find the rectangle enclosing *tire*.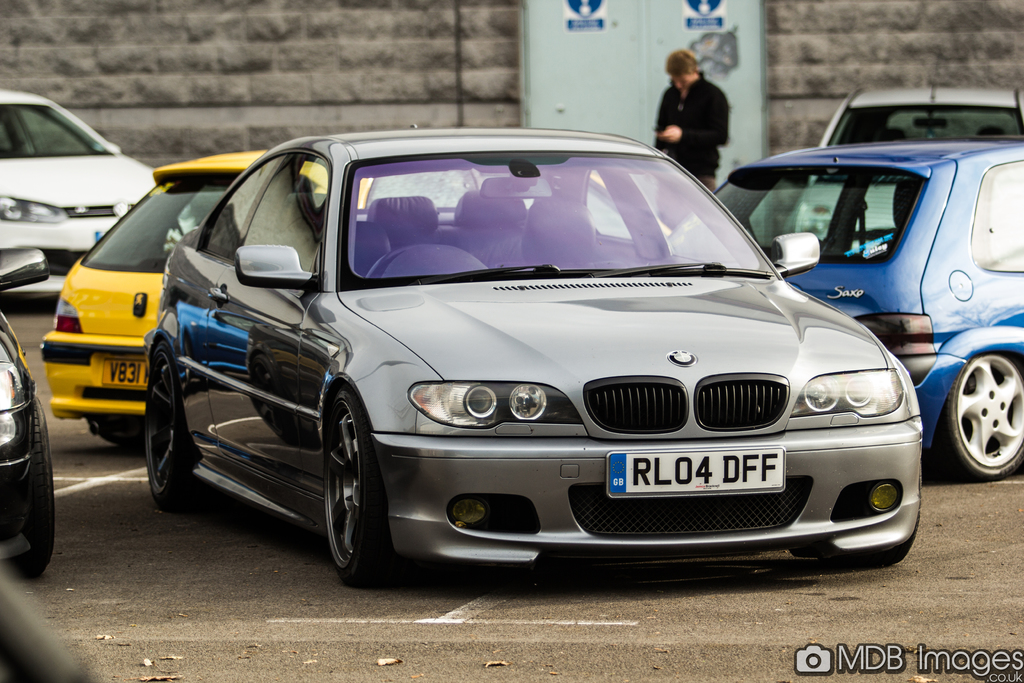
left=5, top=397, right=54, bottom=578.
